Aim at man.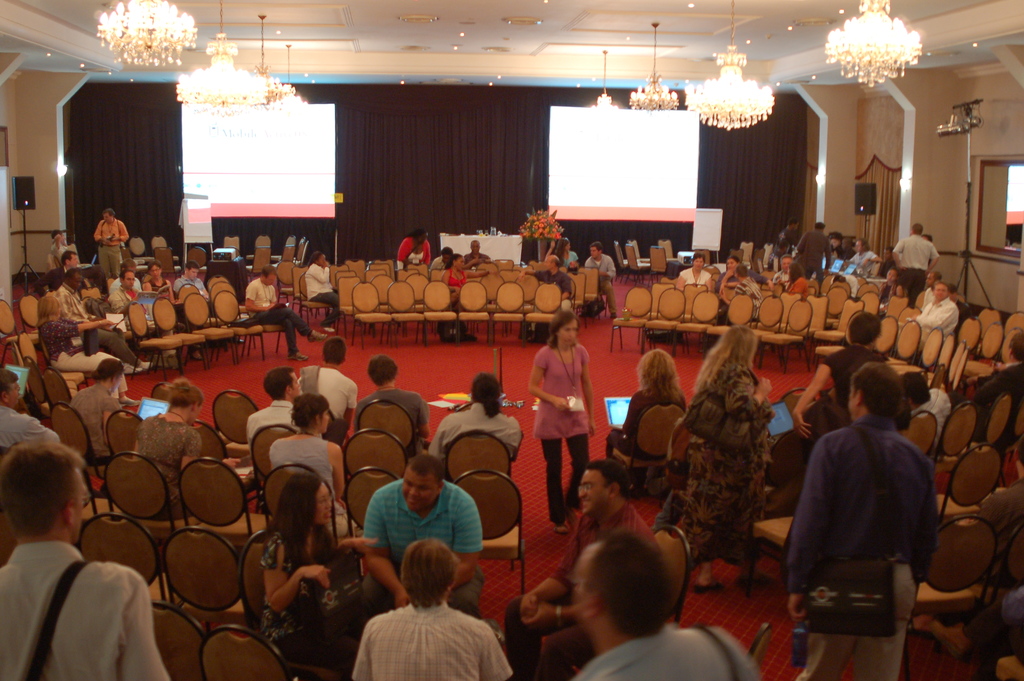
Aimed at 508:459:659:679.
